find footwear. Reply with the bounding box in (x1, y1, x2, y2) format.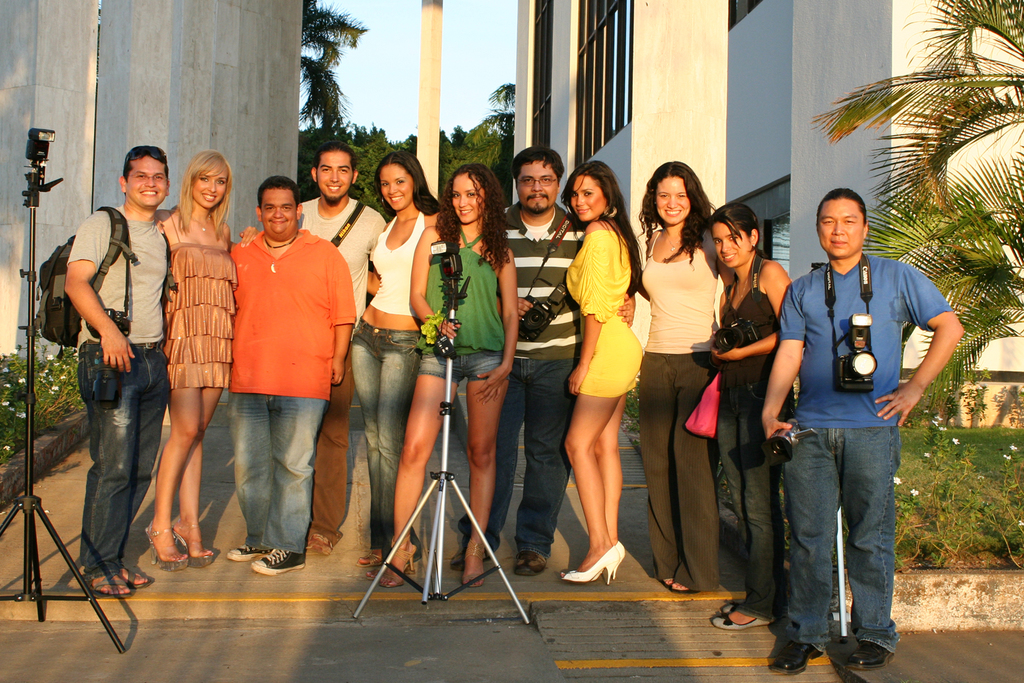
(707, 598, 772, 632).
